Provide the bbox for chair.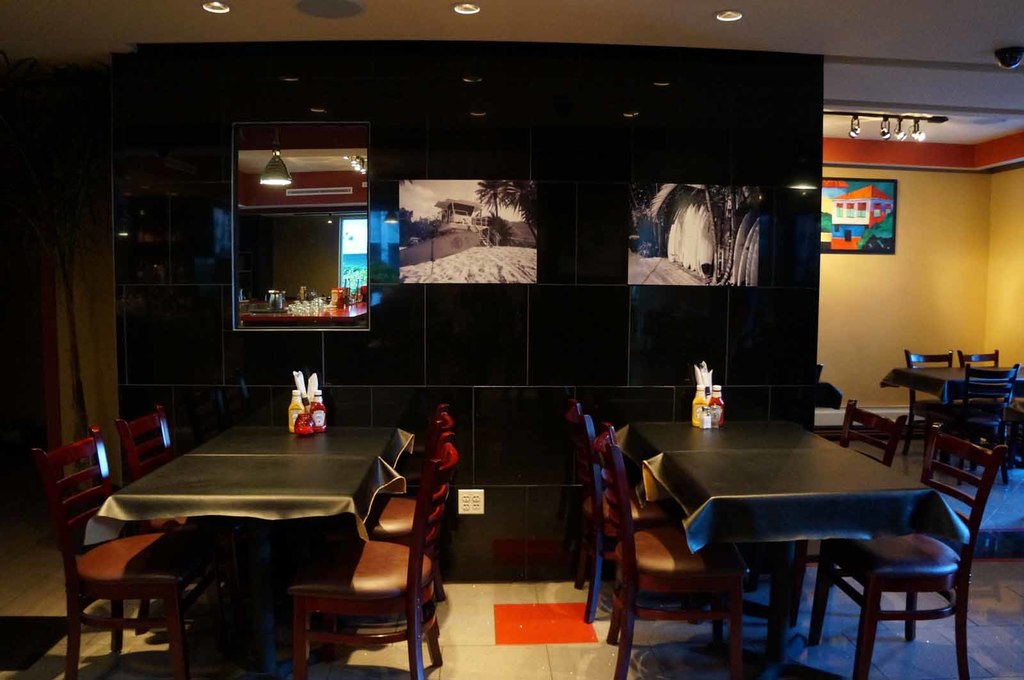
locate(282, 431, 442, 679).
